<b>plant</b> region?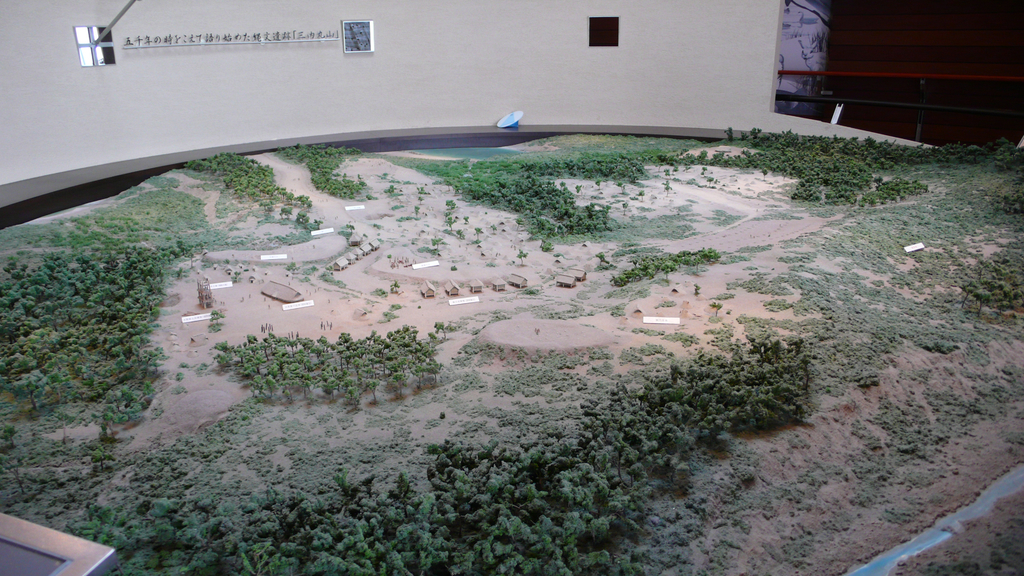
(x1=417, y1=235, x2=445, y2=260)
